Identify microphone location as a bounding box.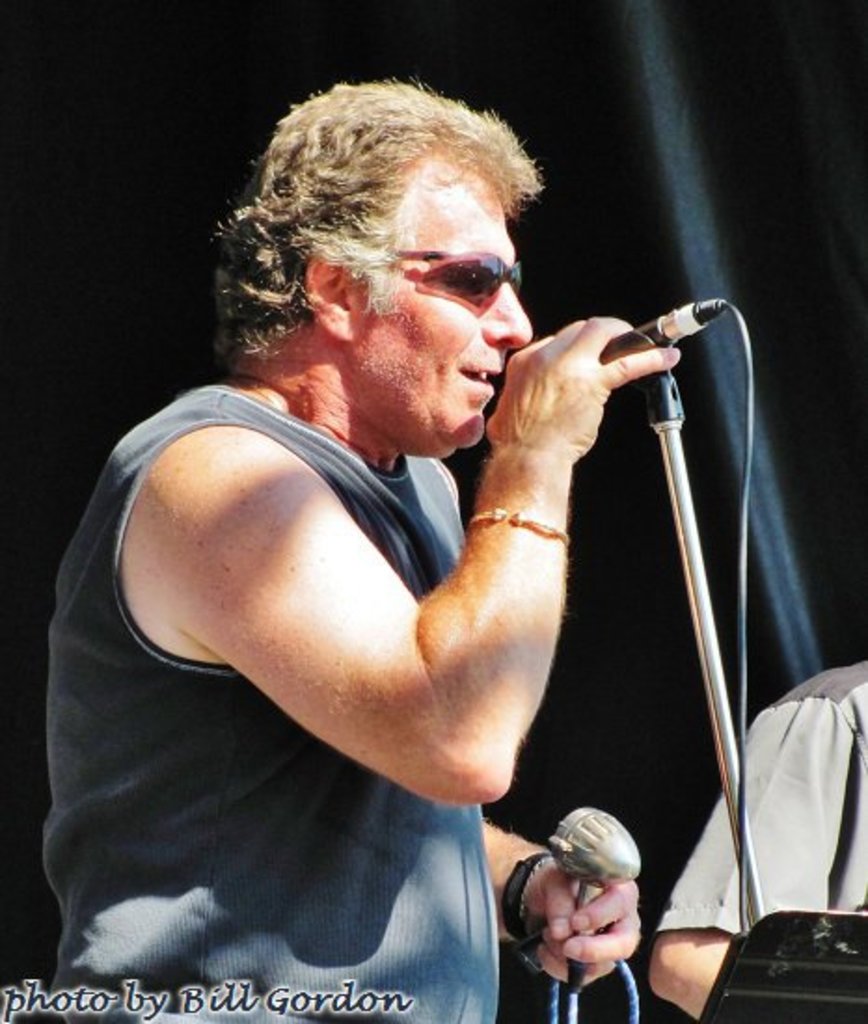
(600, 285, 732, 367).
